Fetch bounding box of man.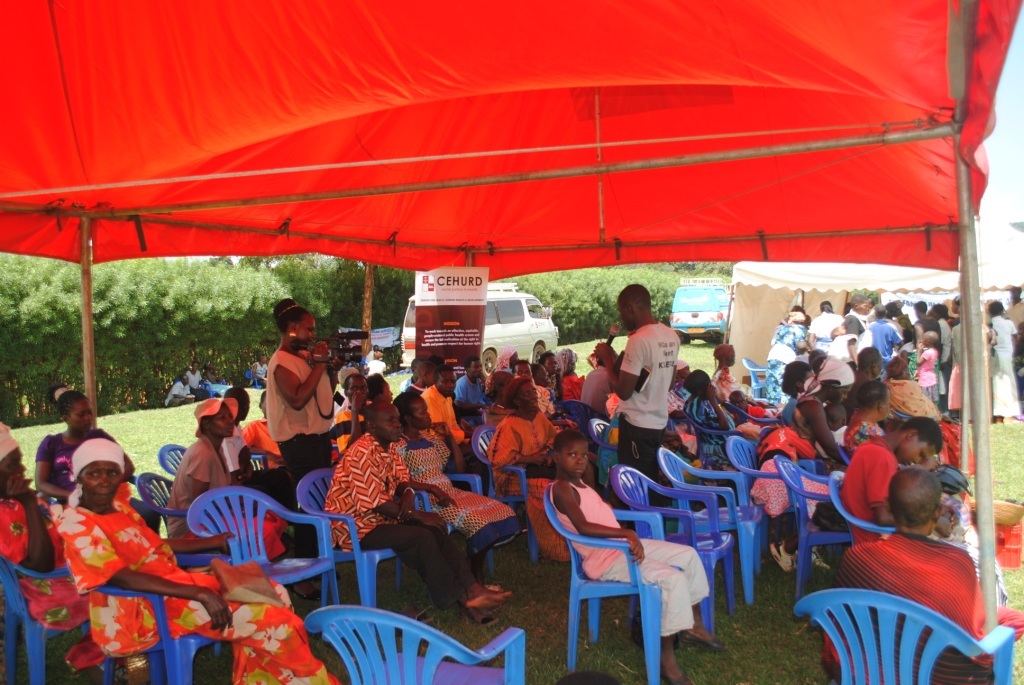
Bbox: locate(913, 297, 944, 352).
